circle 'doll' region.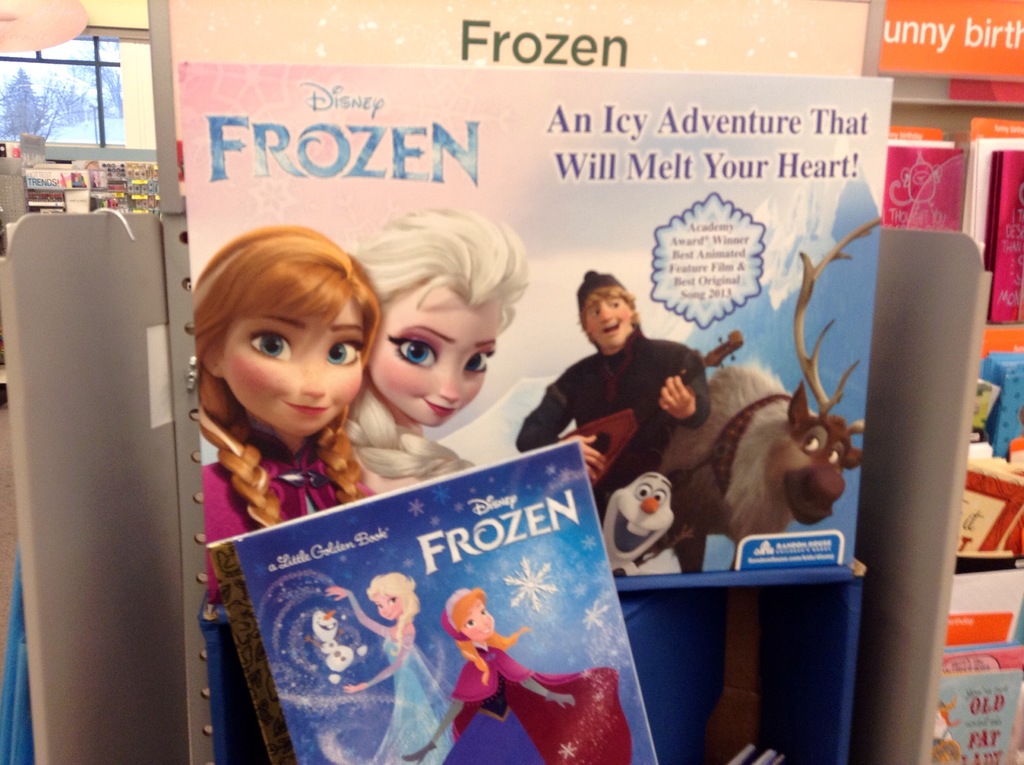
Region: box(357, 211, 529, 509).
